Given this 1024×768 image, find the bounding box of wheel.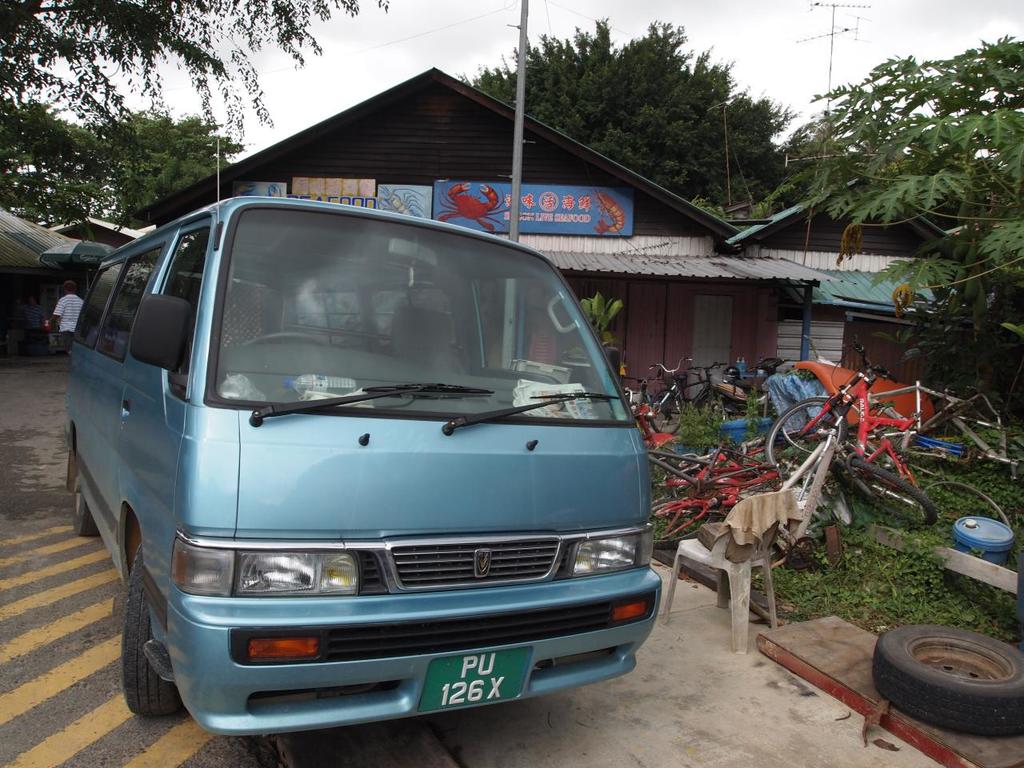
Rect(121, 538, 189, 719).
